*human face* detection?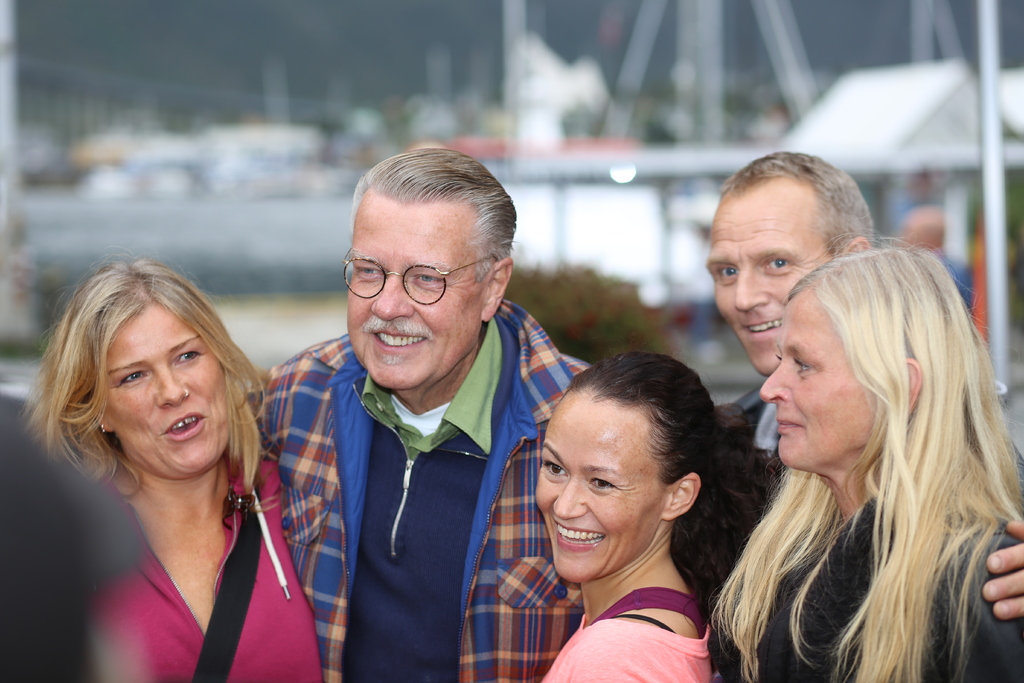
106 298 230 477
